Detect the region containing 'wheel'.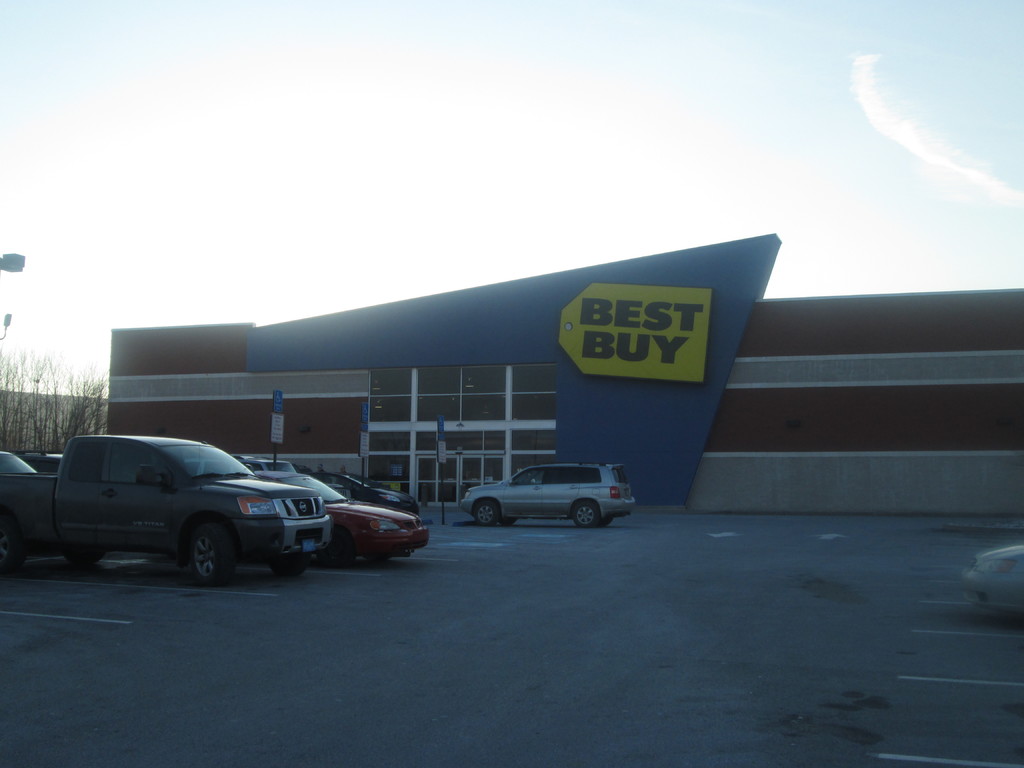
rect(477, 502, 500, 527).
